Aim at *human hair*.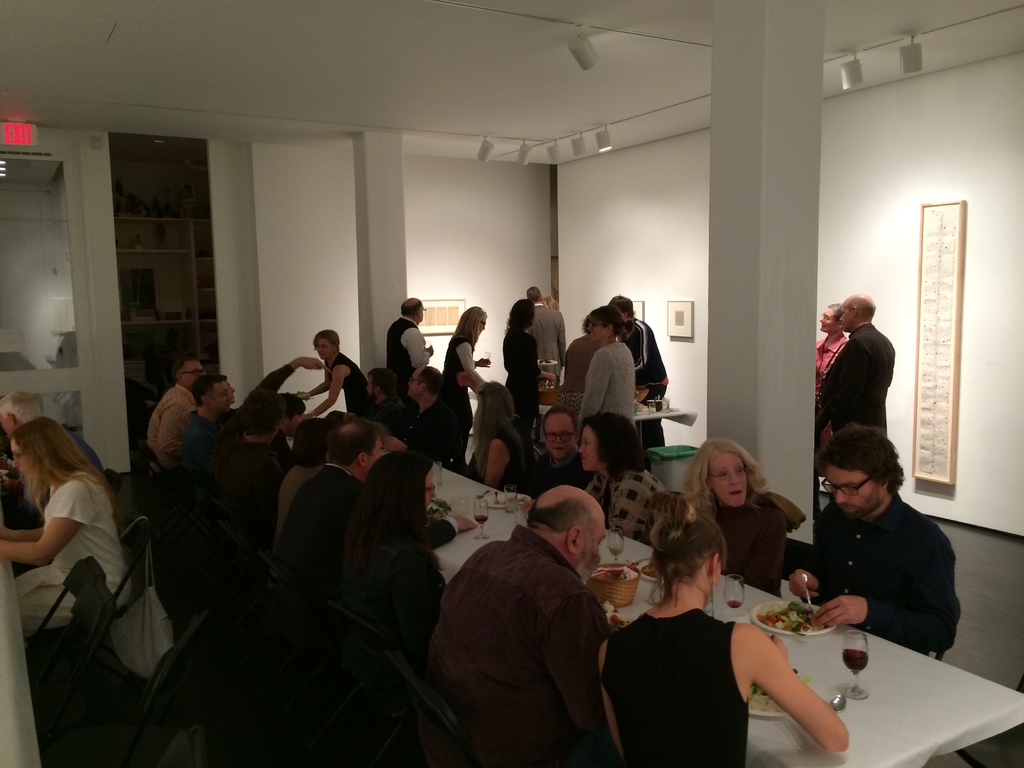
Aimed at (416, 364, 445, 404).
